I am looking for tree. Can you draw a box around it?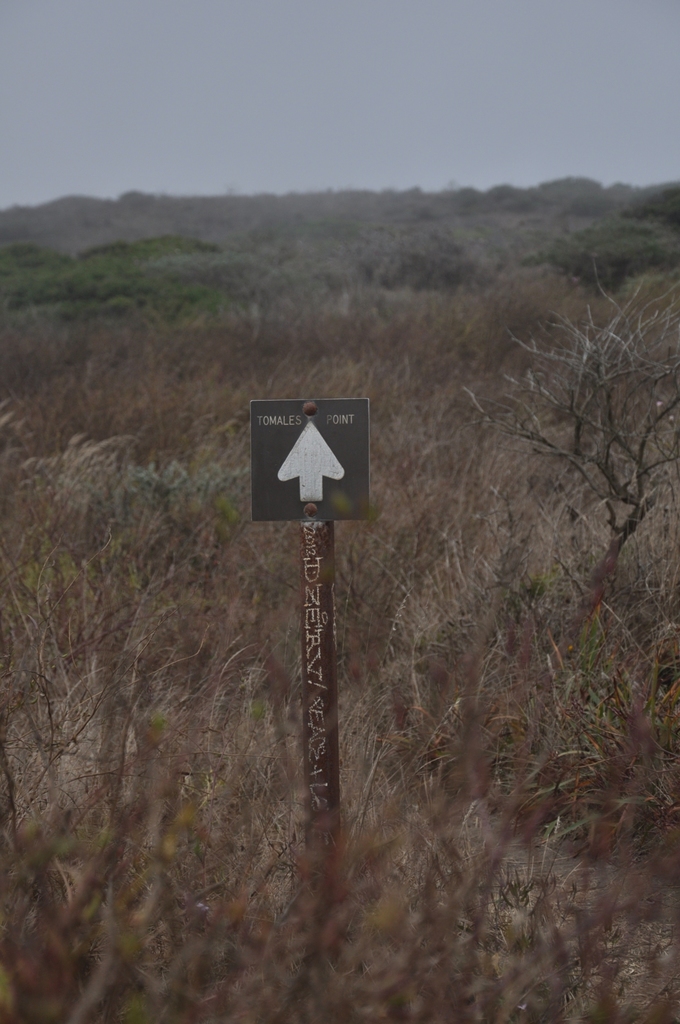
Sure, the bounding box is bbox(369, 204, 510, 304).
